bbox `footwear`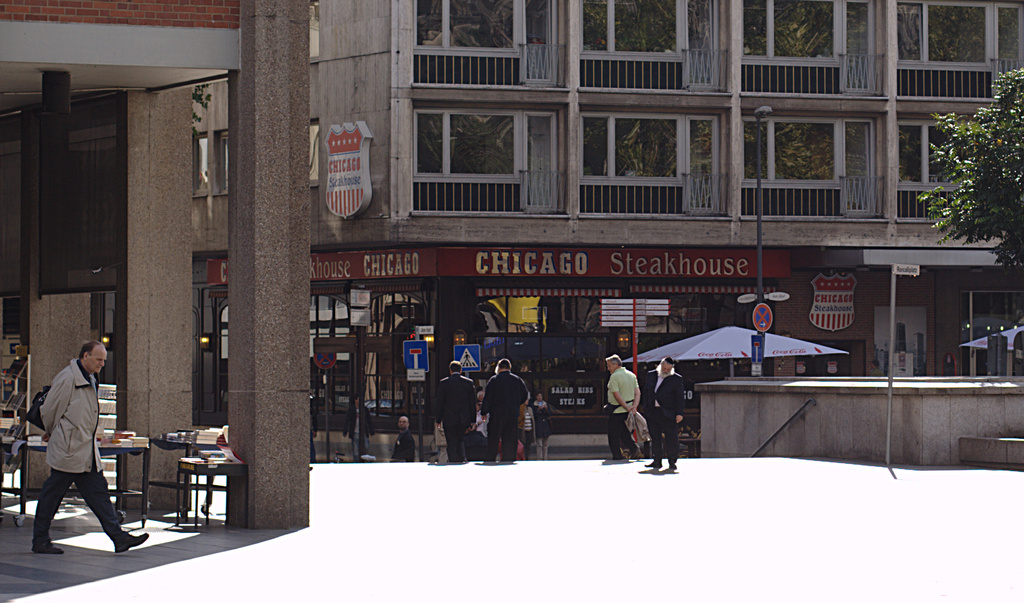
Rect(631, 449, 640, 457)
